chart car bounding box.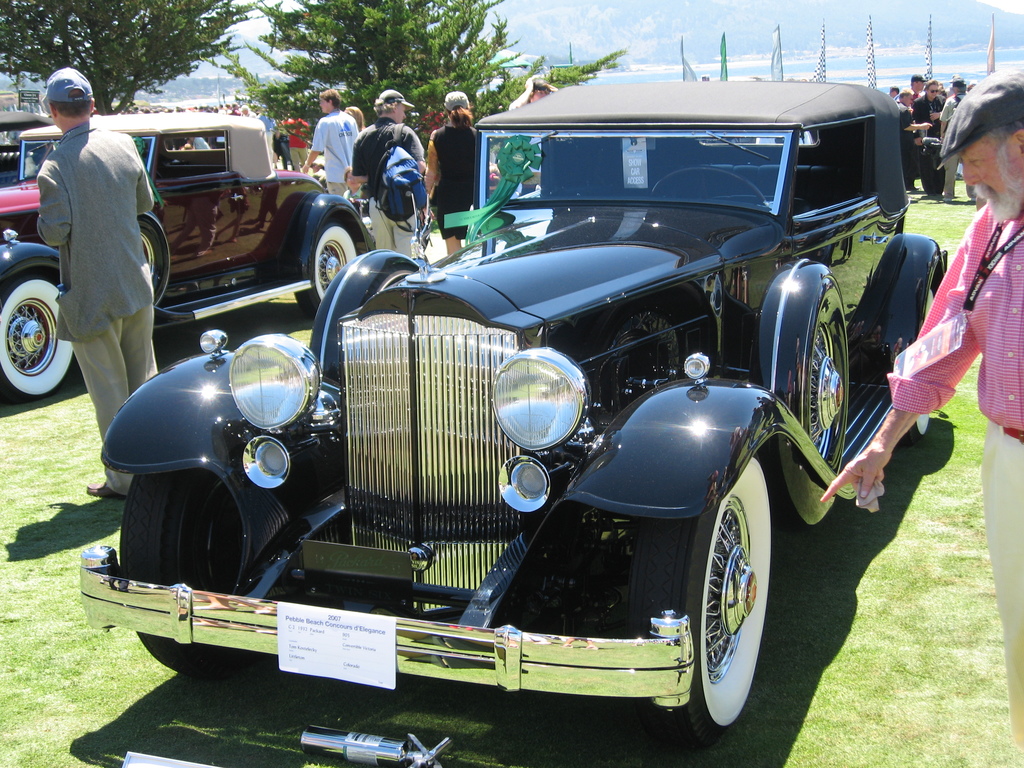
Charted: detection(127, 86, 956, 743).
